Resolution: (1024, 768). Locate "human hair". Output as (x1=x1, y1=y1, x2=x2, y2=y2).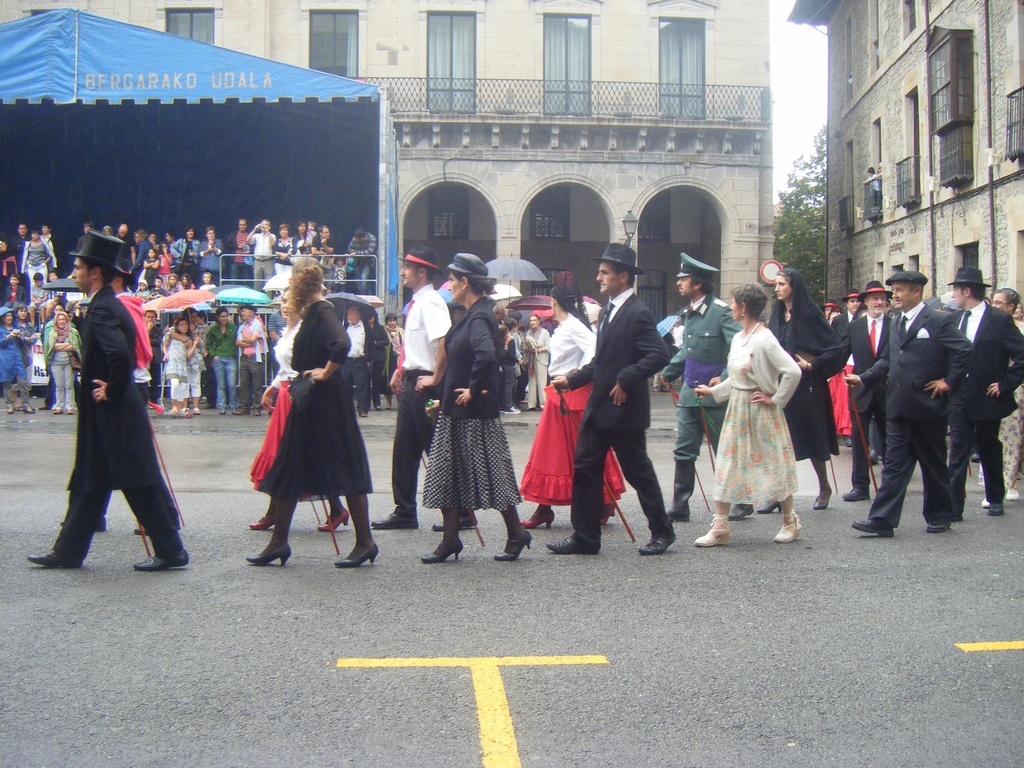
(x1=959, y1=284, x2=985, y2=300).
